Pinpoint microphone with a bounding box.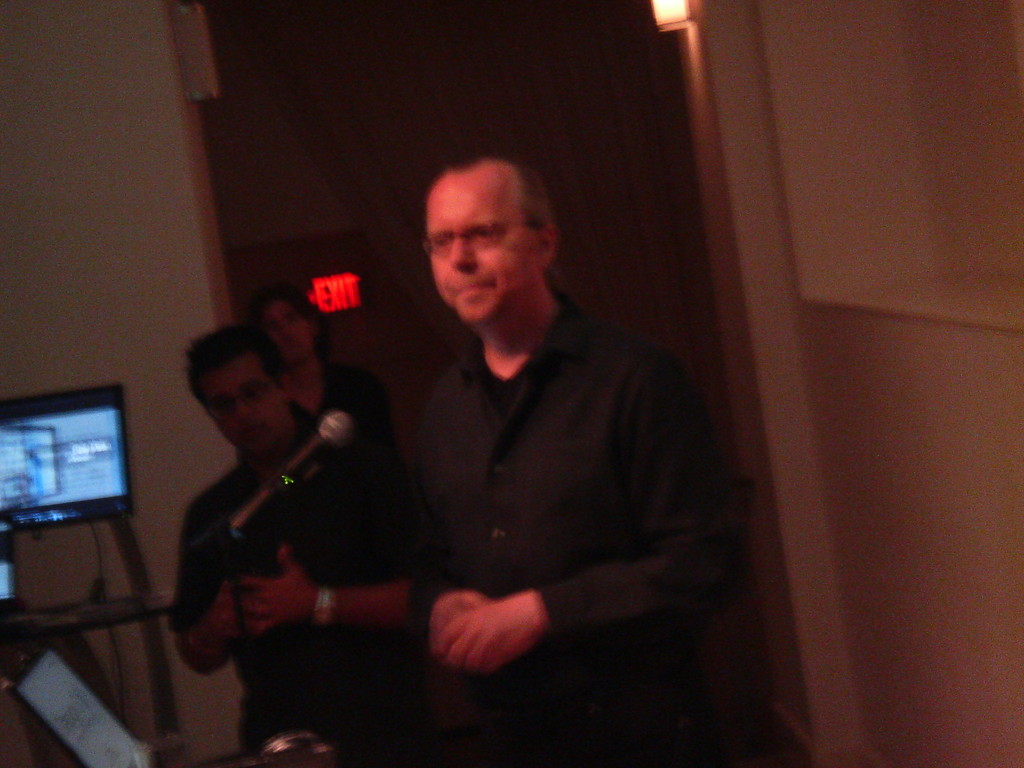
(235, 410, 348, 534).
